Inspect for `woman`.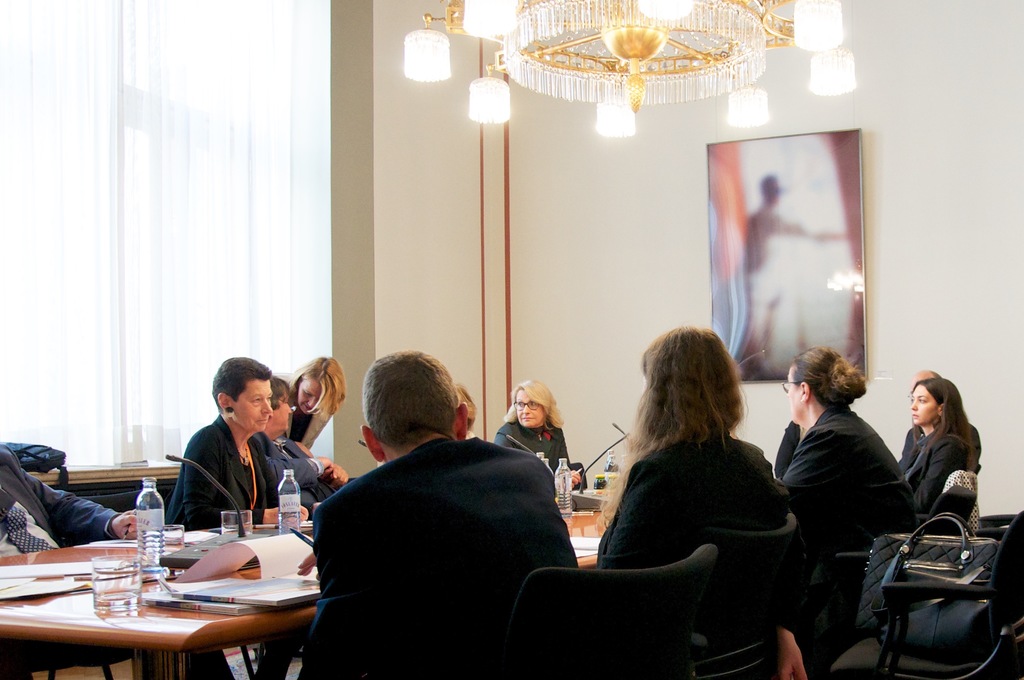
Inspection: bbox=(771, 346, 915, 603).
